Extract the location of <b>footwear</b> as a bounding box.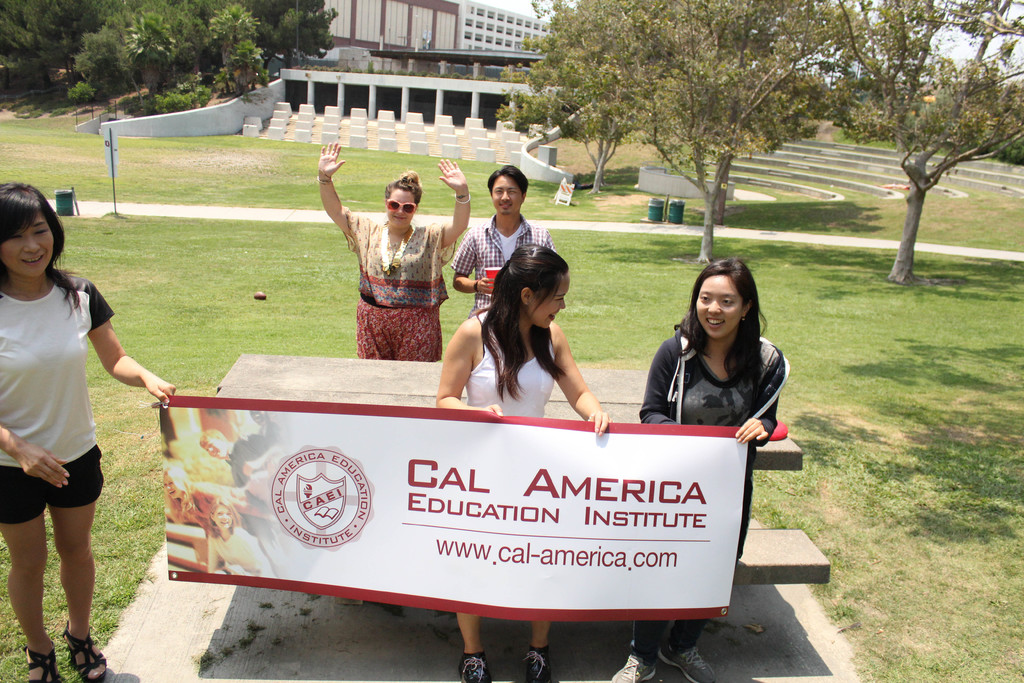
25/648/61/682.
